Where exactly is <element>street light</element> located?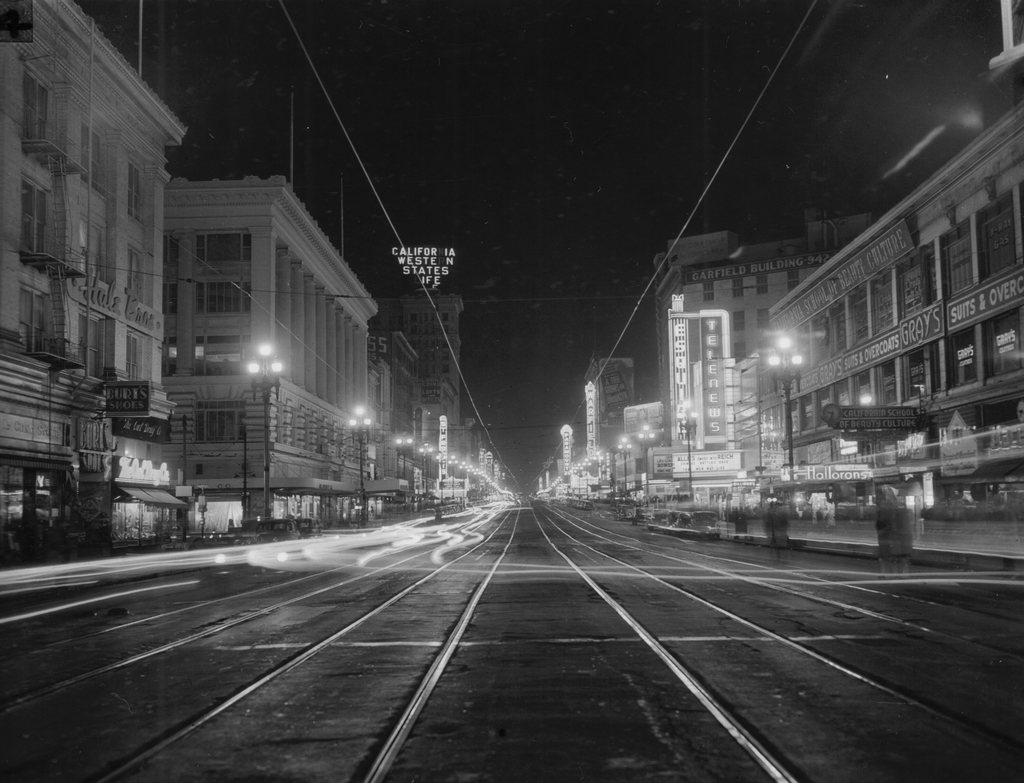
Its bounding box is bbox(637, 423, 655, 497).
